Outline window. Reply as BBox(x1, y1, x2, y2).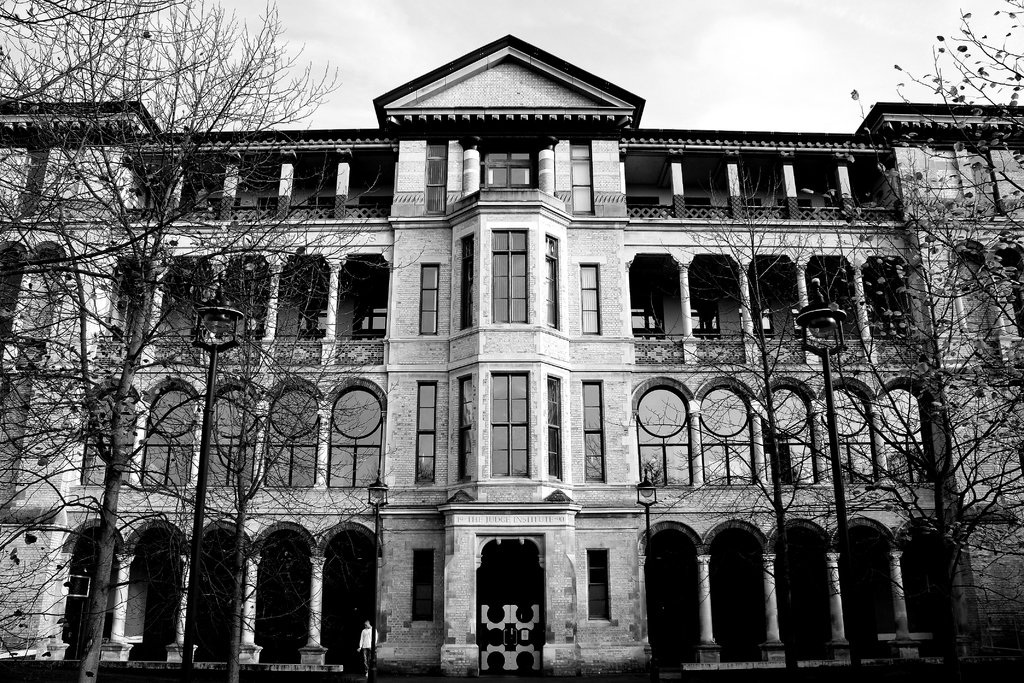
BBox(459, 375, 477, 480).
